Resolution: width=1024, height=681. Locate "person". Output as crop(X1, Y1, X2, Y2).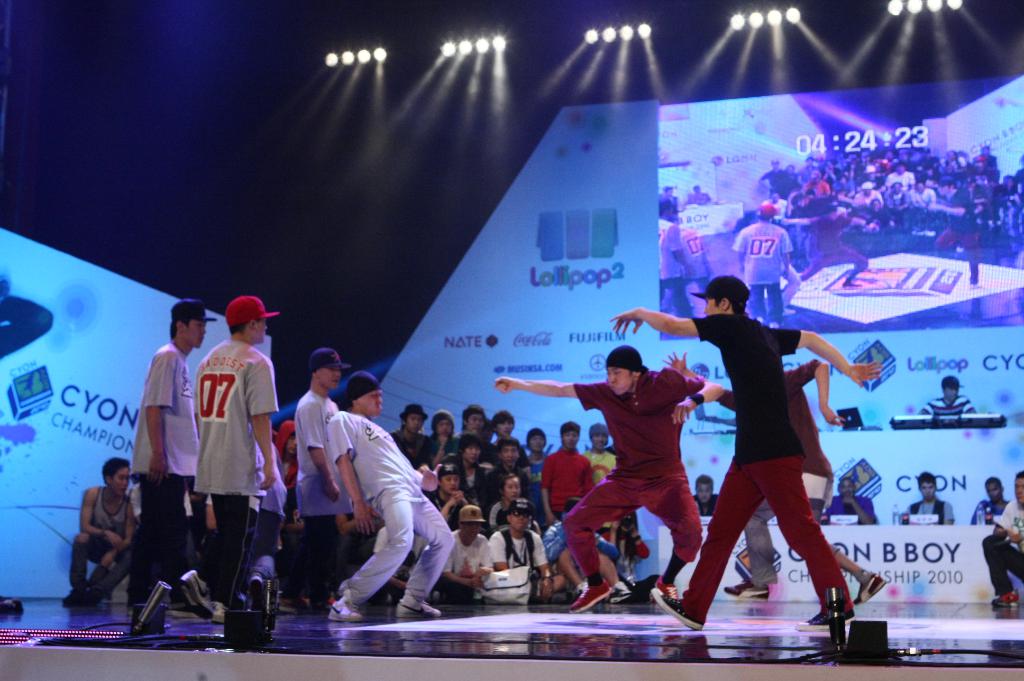
crop(493, 344, 723, 613).
